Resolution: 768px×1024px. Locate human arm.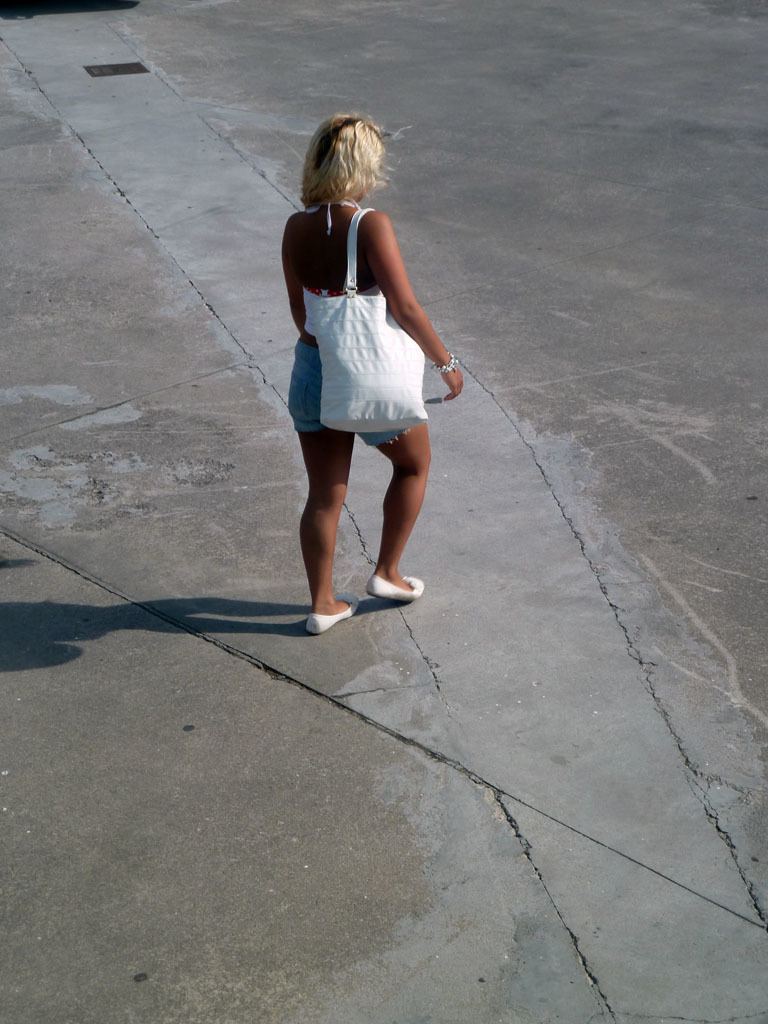
bbox=(275, 217, 309, 341).
